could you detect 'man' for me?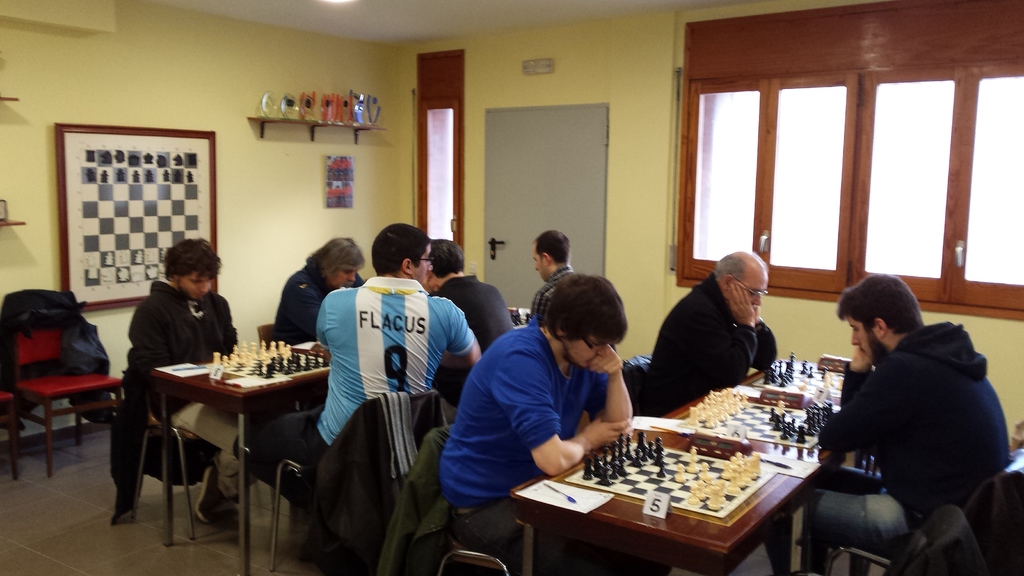
Detection result: (269,234,366,352).
